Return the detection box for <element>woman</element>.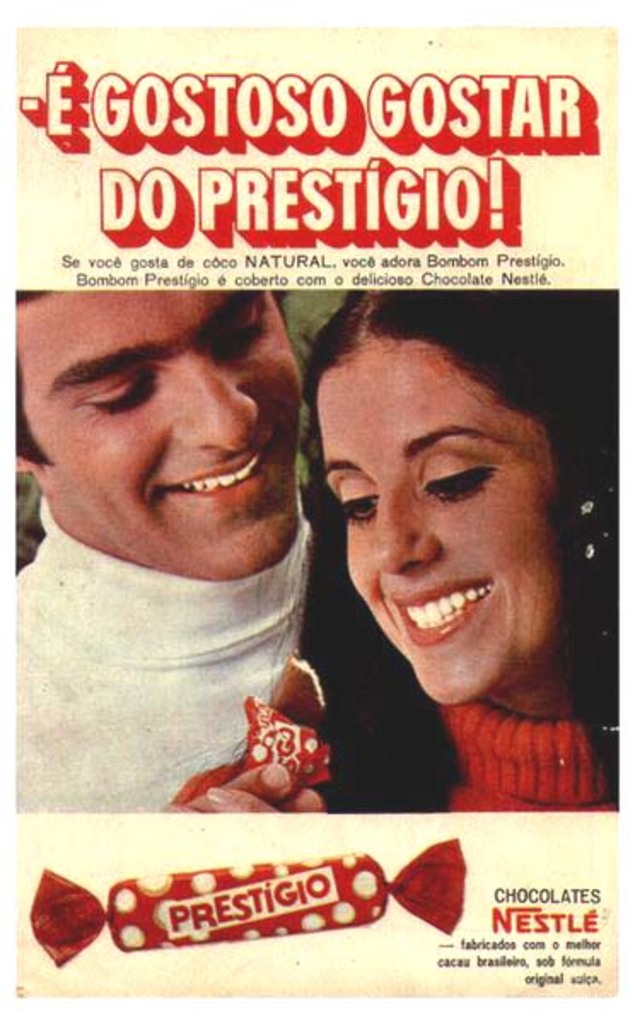
bbox=(253, 236, 597, 817).
